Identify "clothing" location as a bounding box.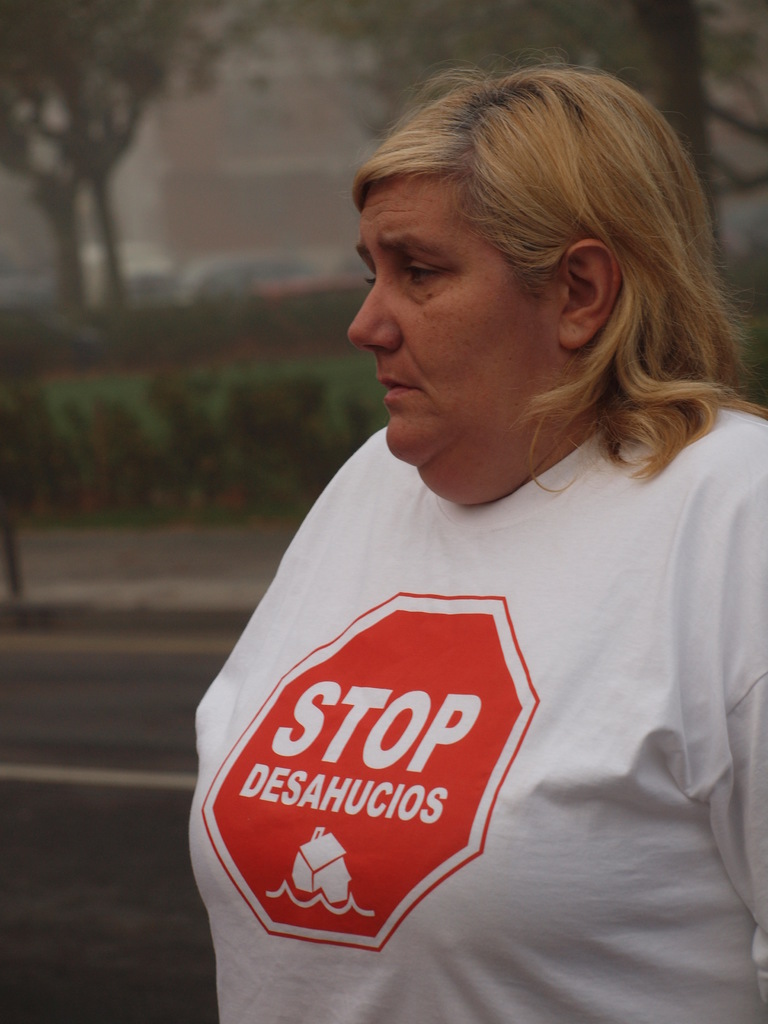
left=161, top=351, right=737, bottom=988.
